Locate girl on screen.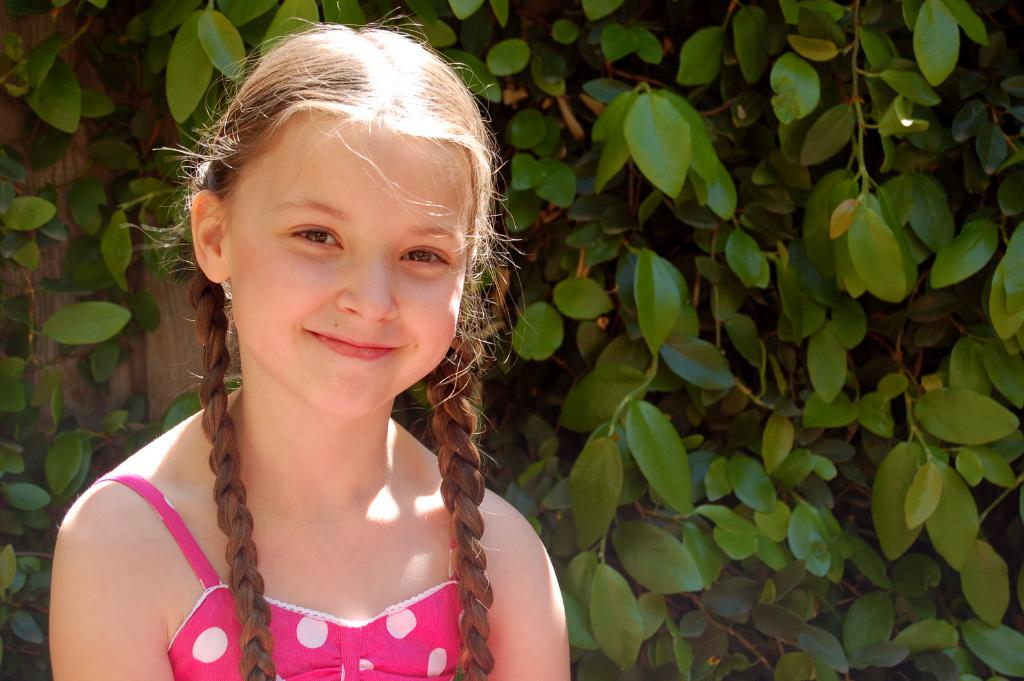
On screen at 46,0,571,680.
